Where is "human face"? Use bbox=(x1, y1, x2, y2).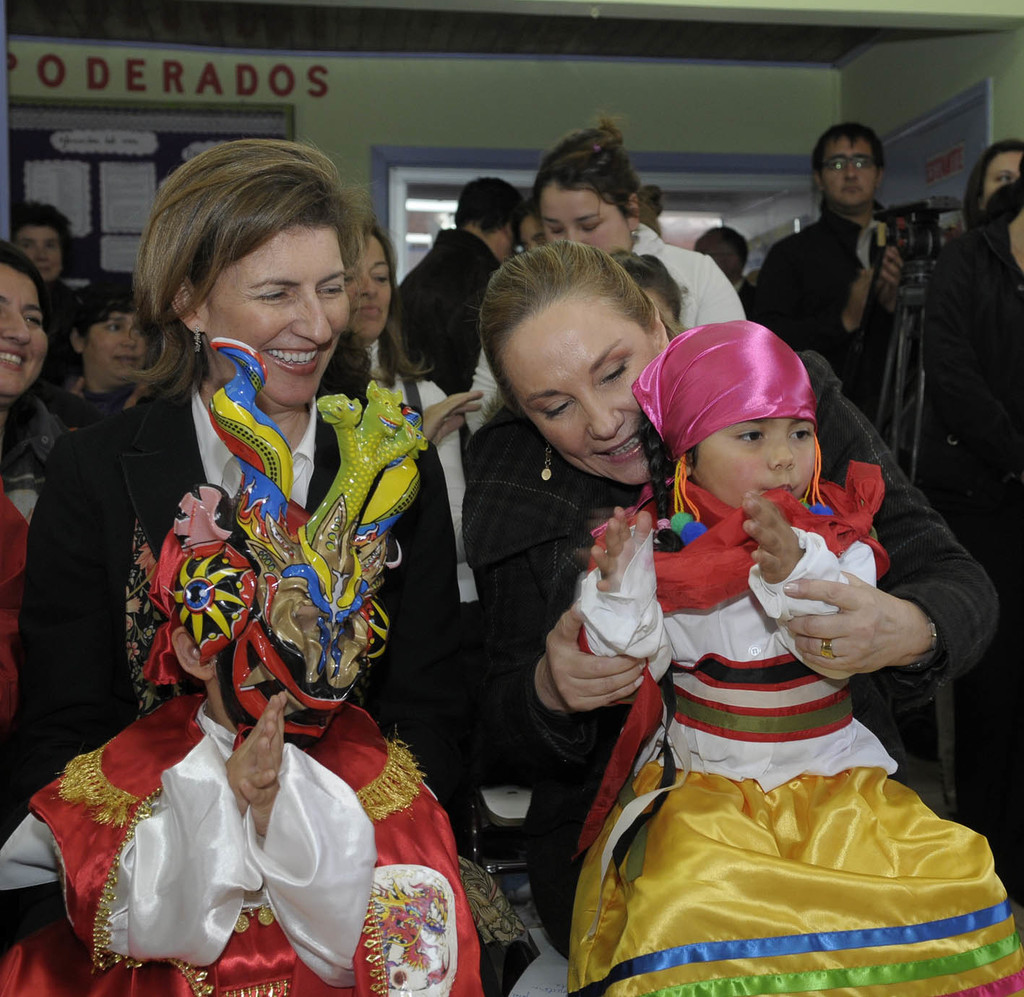
bbox=(347, 234, 398, 346).
